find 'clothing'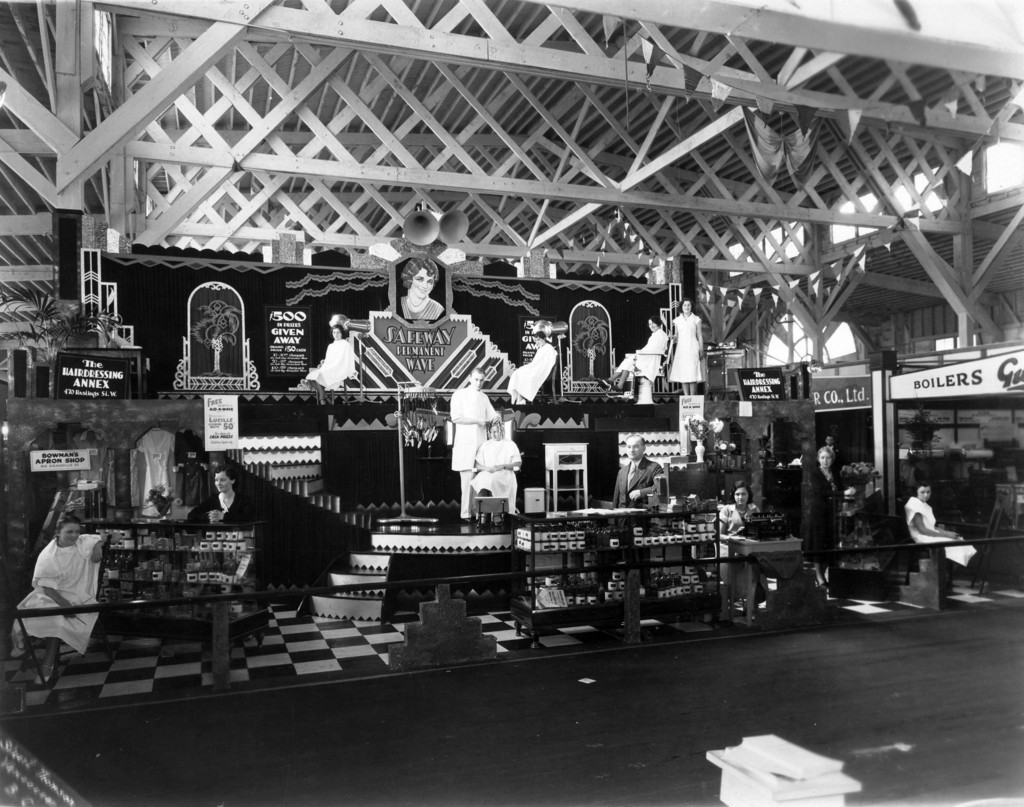
left=13, top=536, right=100, bottom=658
